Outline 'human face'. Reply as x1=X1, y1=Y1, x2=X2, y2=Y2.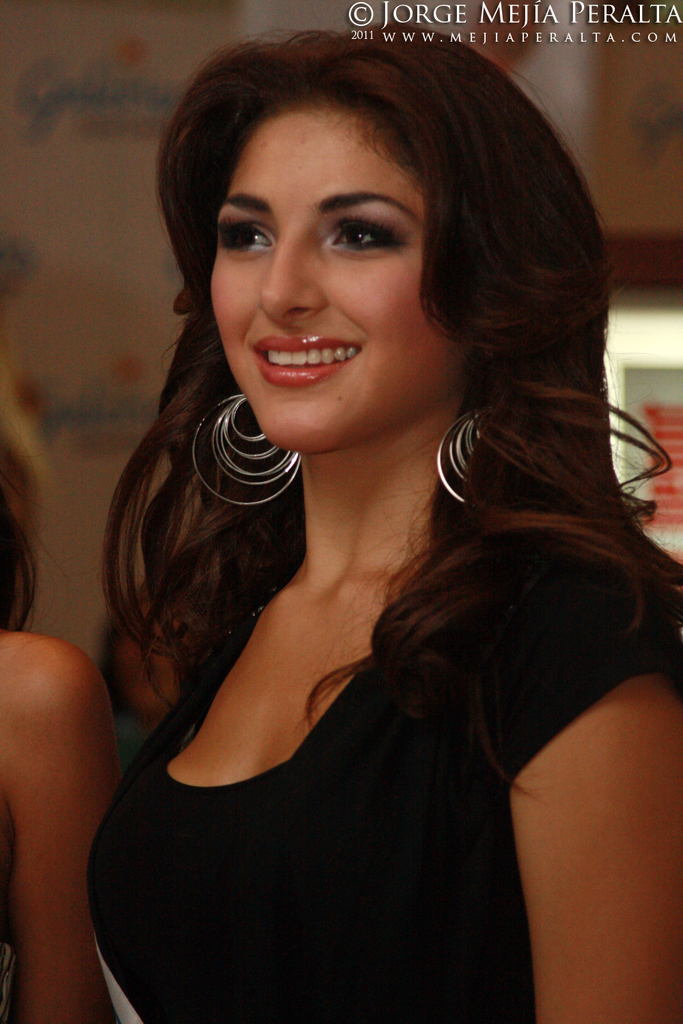
x1=208, y1=103, x2=464, y2=453.
